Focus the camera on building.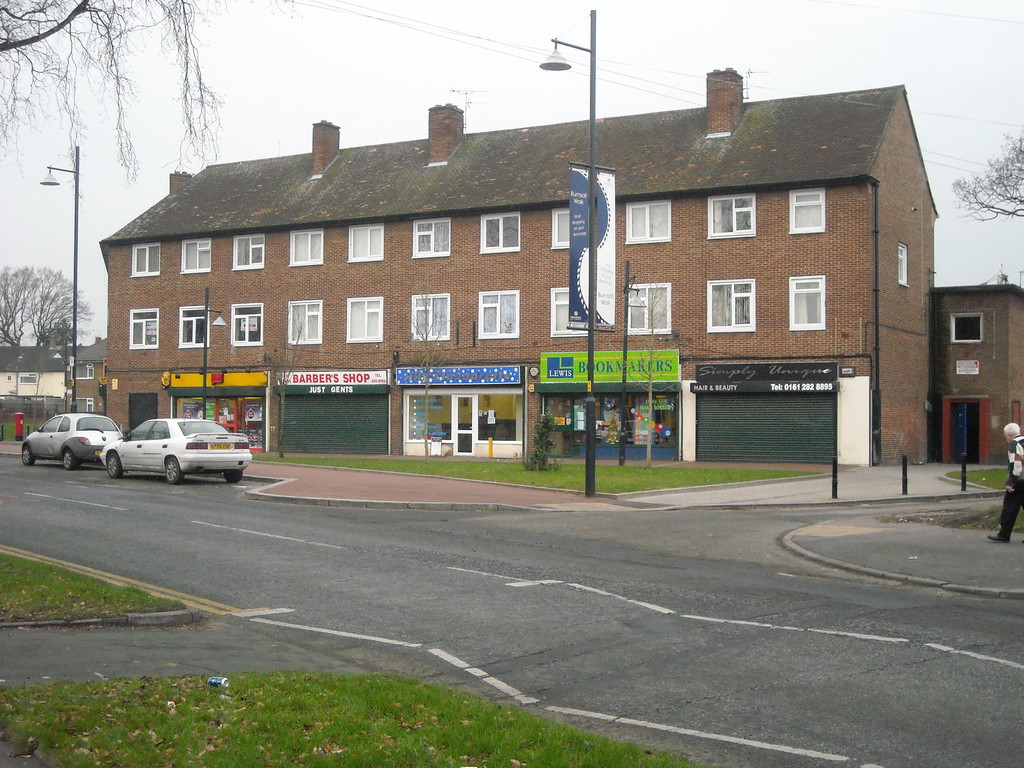
Focus region: BBox(75, 335, 109, 424).
